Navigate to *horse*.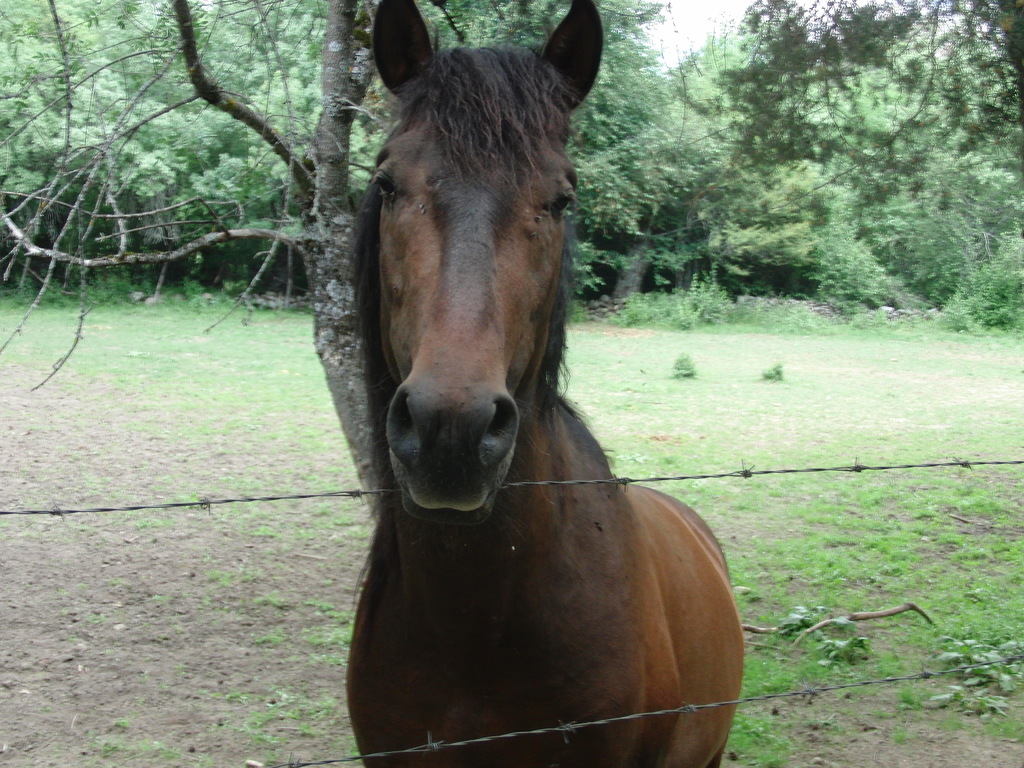
Navigation target: 342/0/746/767.
